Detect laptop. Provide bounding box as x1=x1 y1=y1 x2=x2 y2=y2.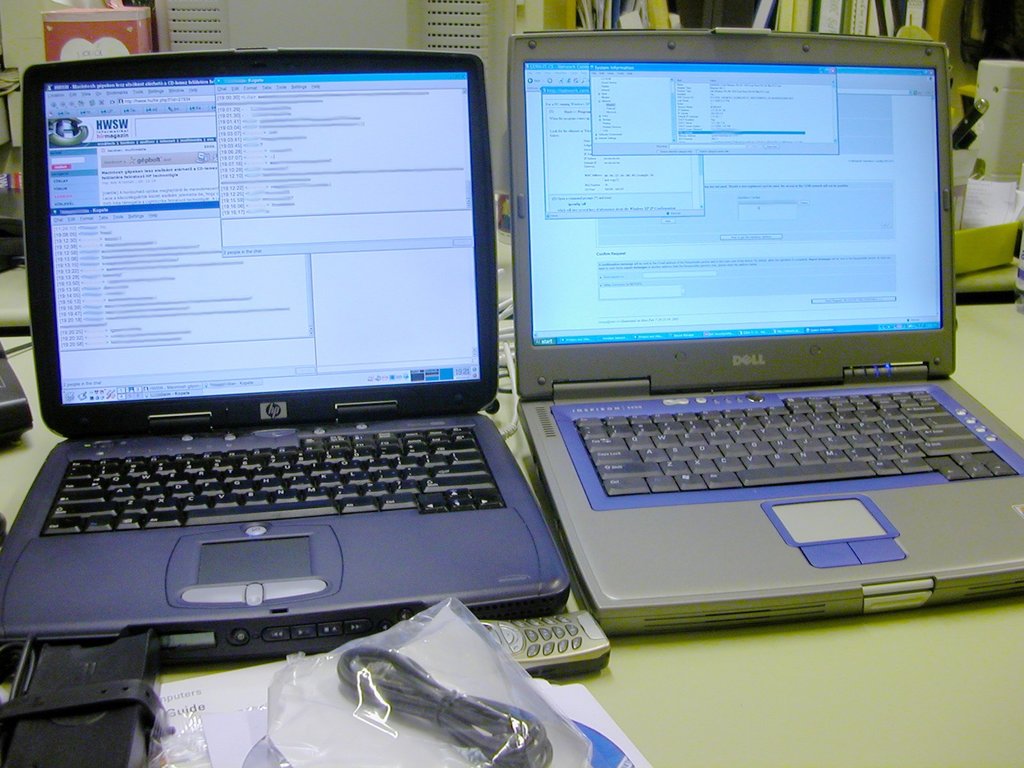
x1=514 y1=26 x2=1023 y2=639.
